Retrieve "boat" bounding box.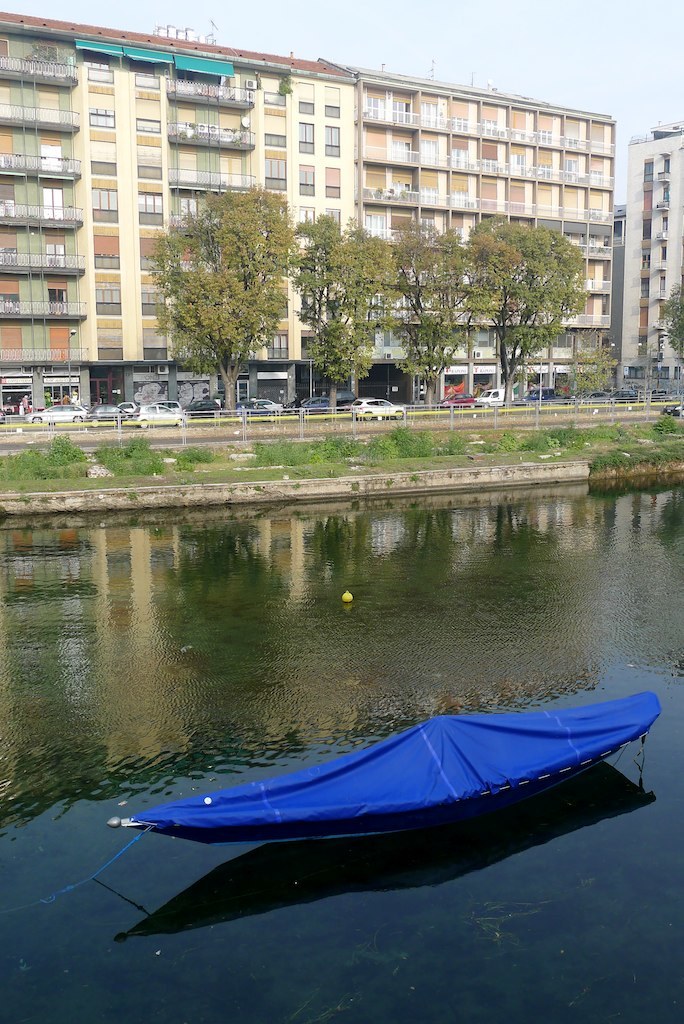
Bounding box: [left=103, top=685, right=675, bottom=899].
